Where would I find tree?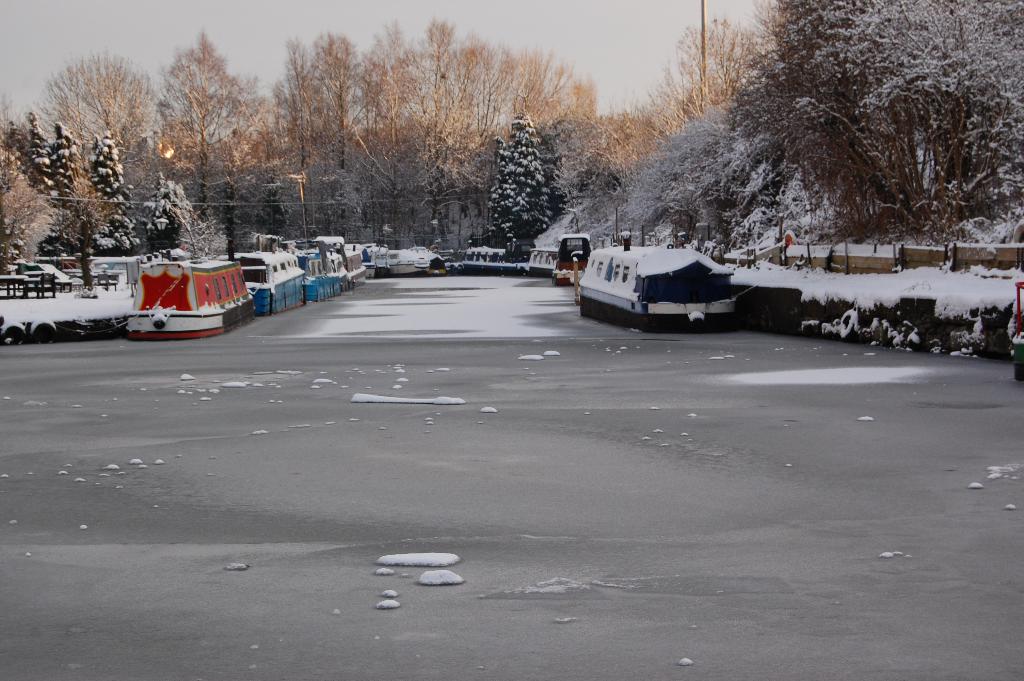
At <bbox>11, 112, 66, 256</bbox>.
